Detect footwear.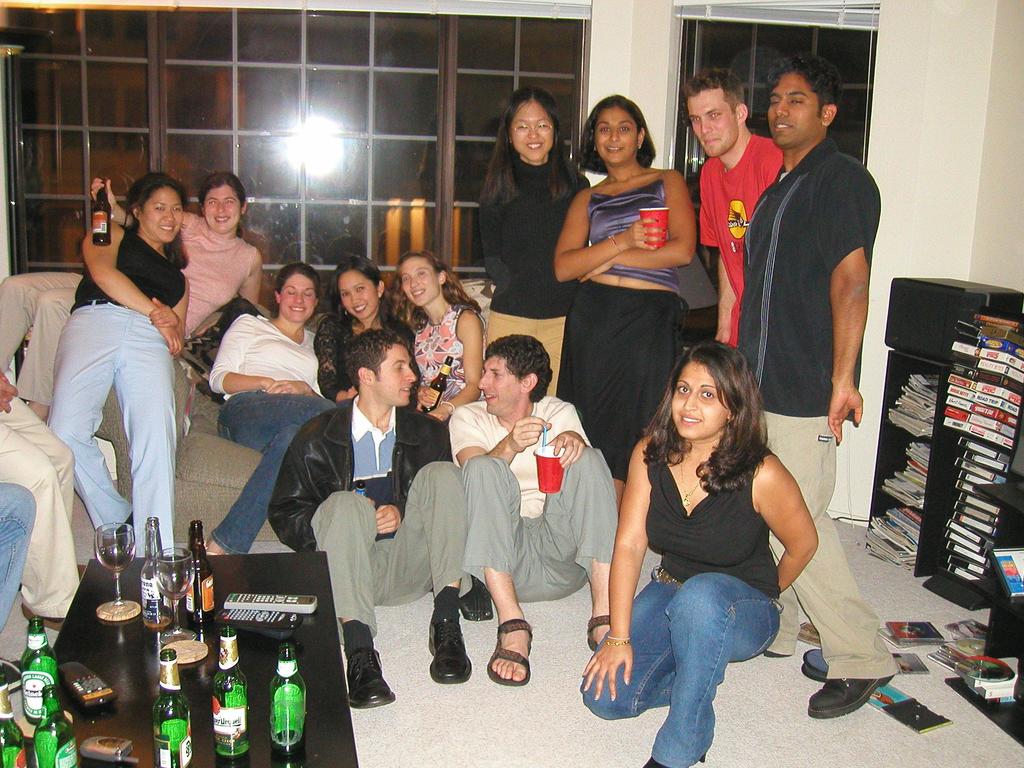
Detected at (586,614,609,653).
